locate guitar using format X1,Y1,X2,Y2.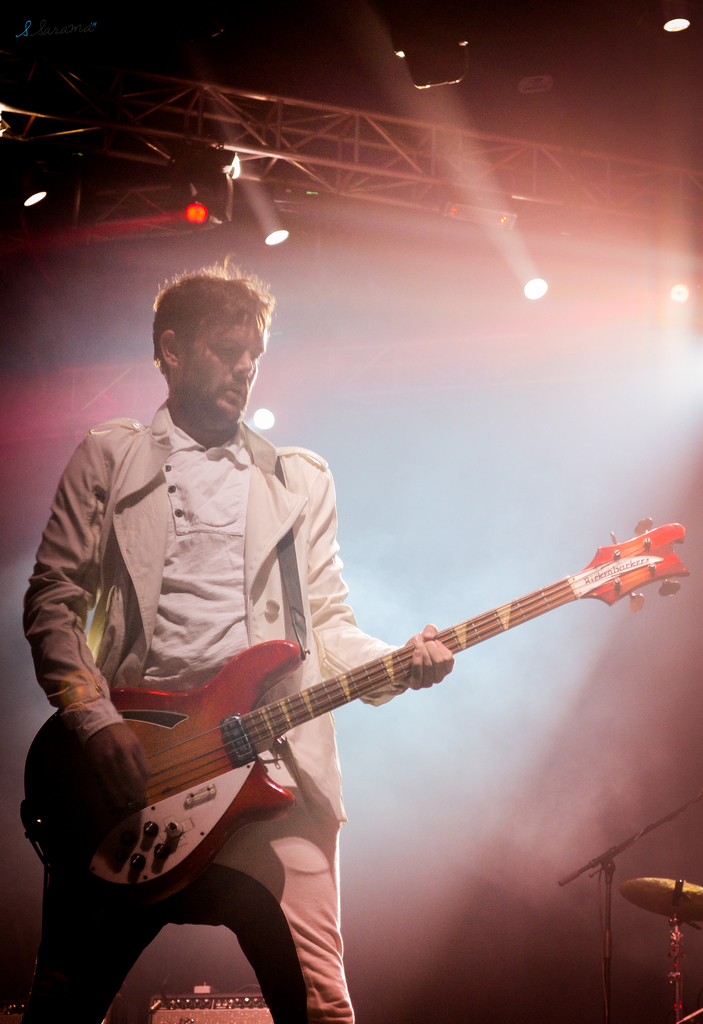
22,514,688,904.
